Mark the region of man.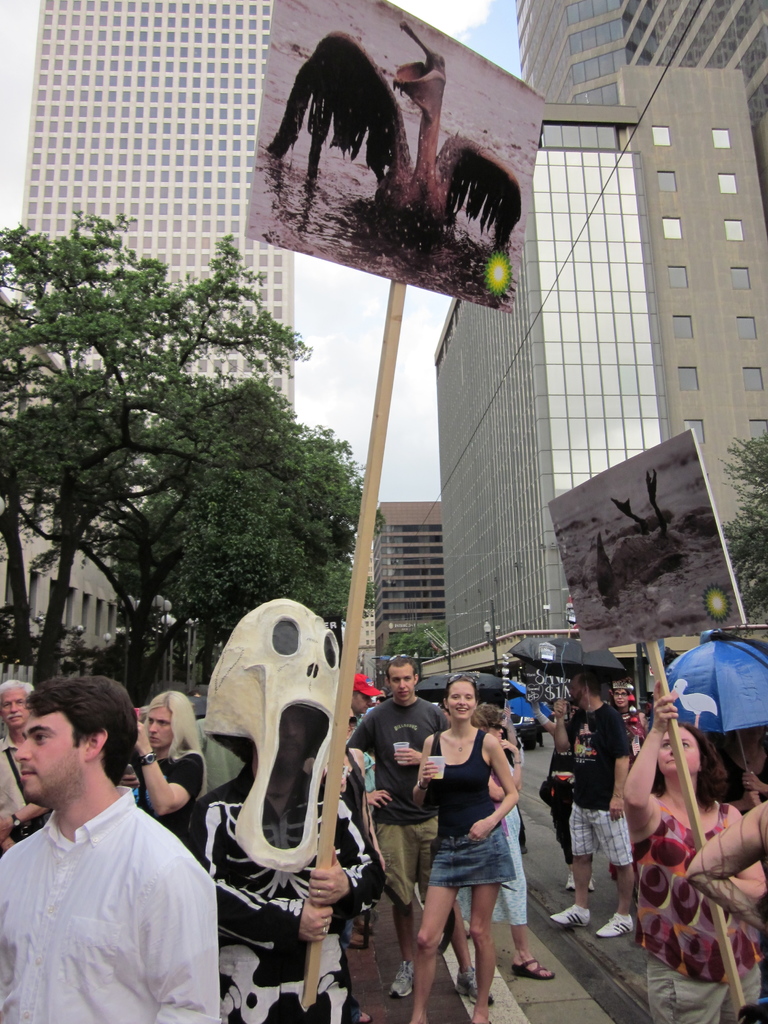
Region: [x1=347, y1=657, x2=492, y2=1006].
